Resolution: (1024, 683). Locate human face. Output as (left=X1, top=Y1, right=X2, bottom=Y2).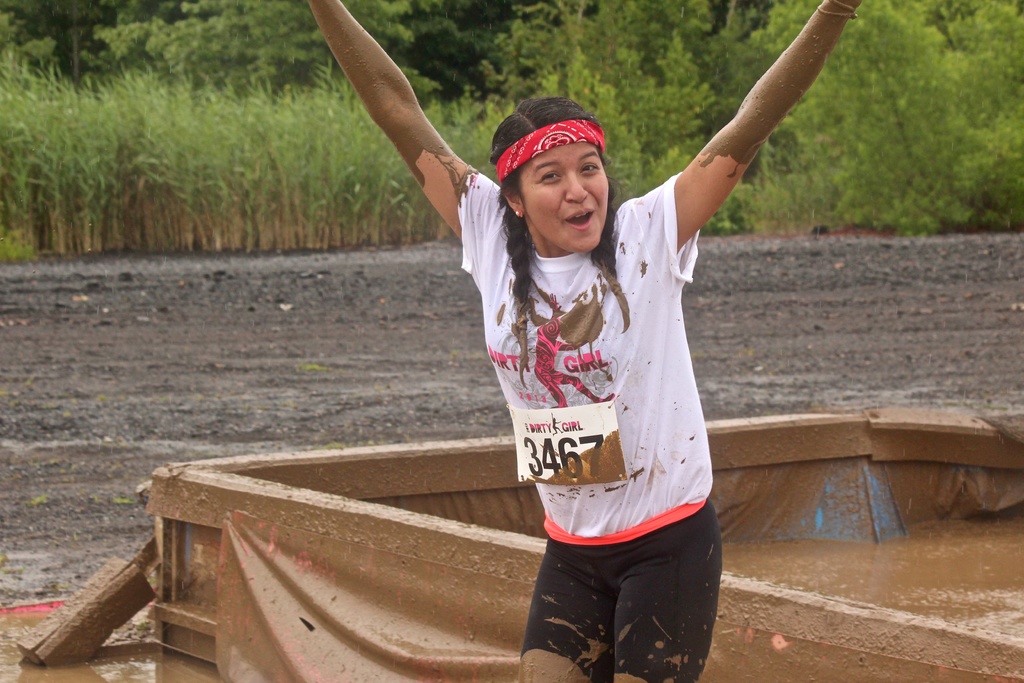
(left=518, top=140, right=610, bottom=253).
